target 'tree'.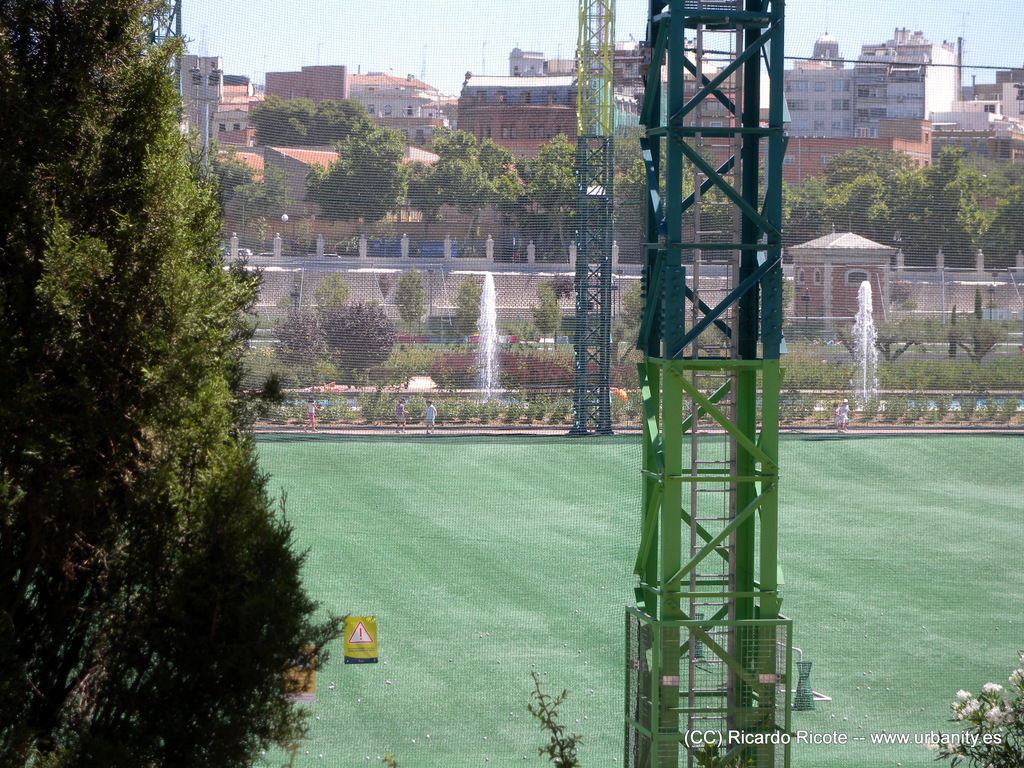
Target region: x1=430, y1=125, x2=527, y2=254.
